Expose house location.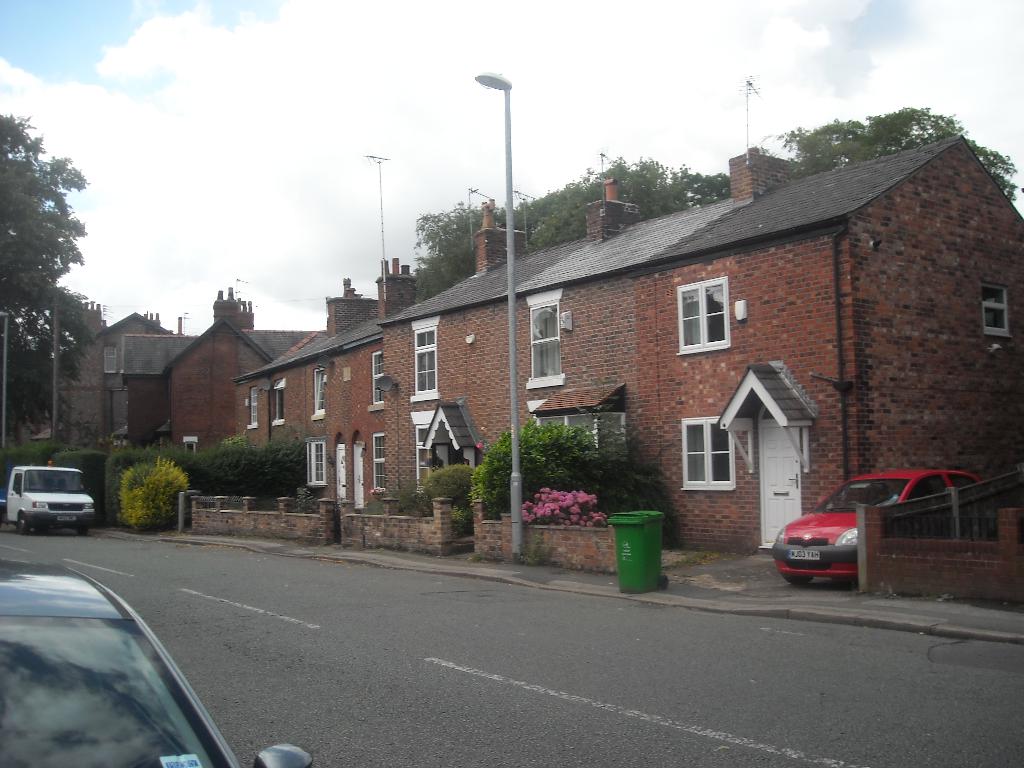
Exposed at <box>120,333,196,478</box>.
